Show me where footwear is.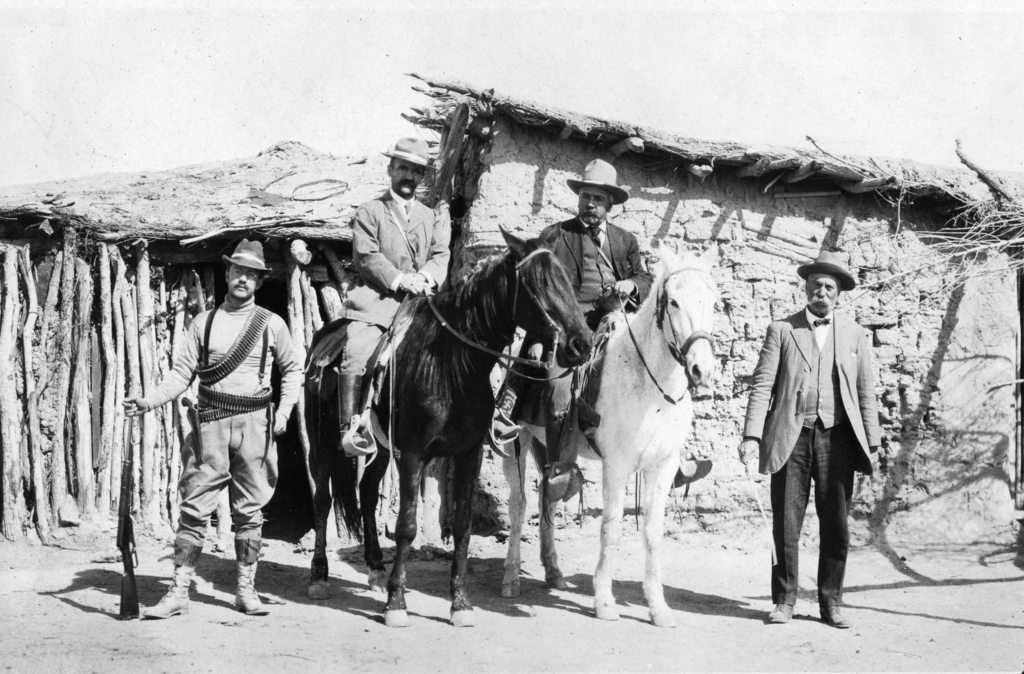
footwear is at region(819, 597, 847, 630).
